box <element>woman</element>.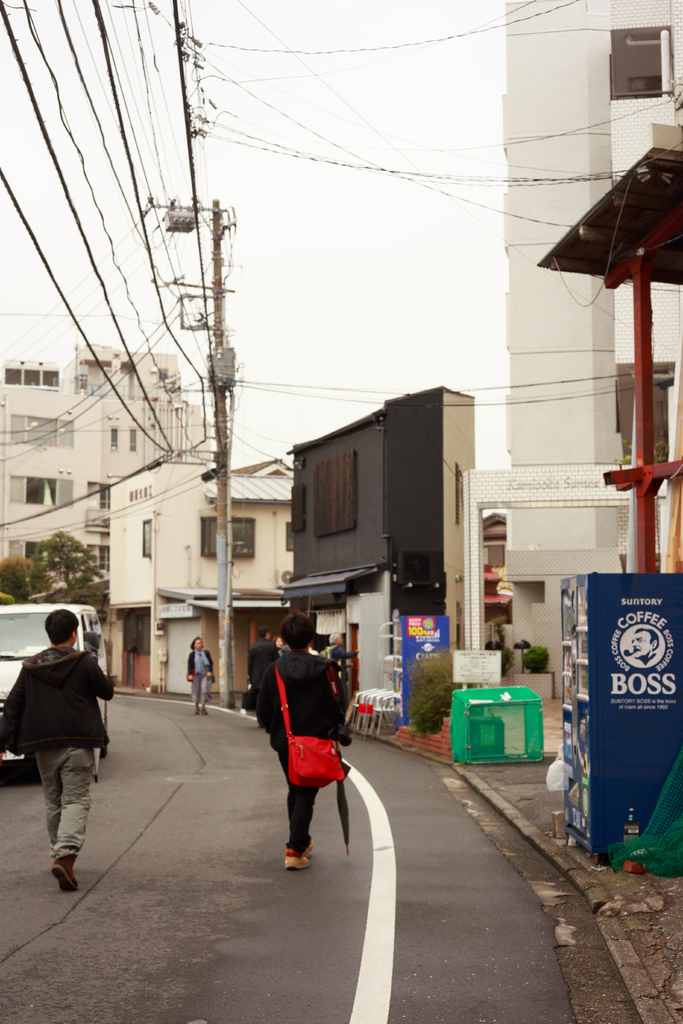
[left=236, top=608, right=351, bottom=874].
